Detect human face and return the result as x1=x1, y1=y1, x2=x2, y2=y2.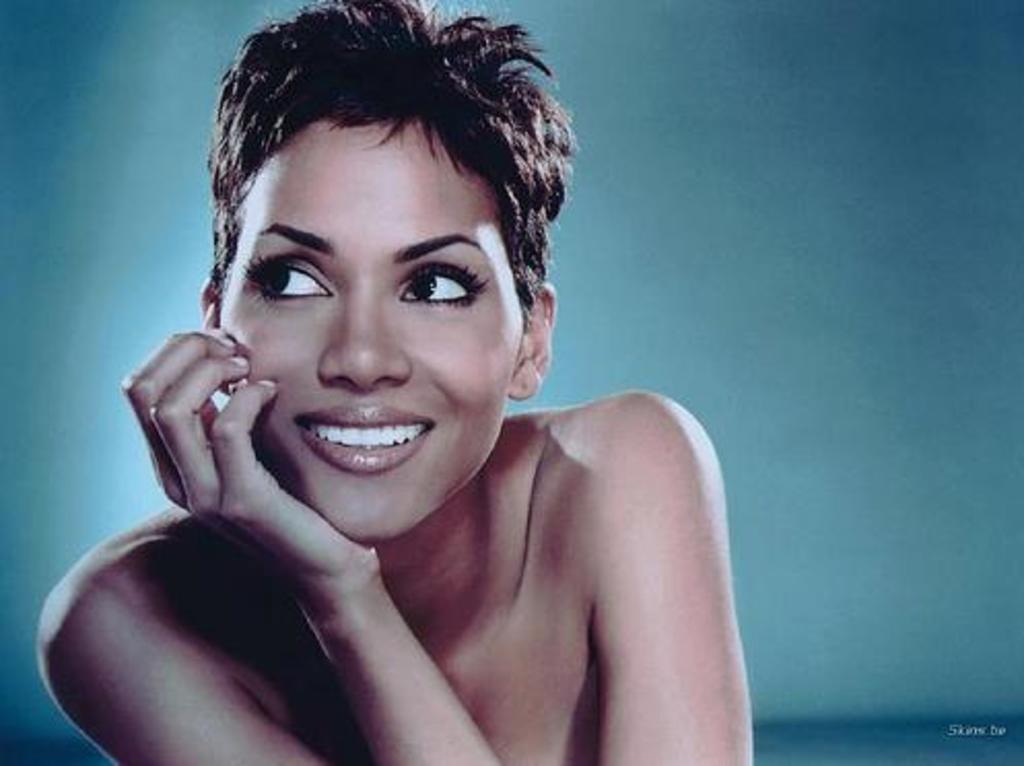
x1=214, y1=115, x2=523, y2=550.
